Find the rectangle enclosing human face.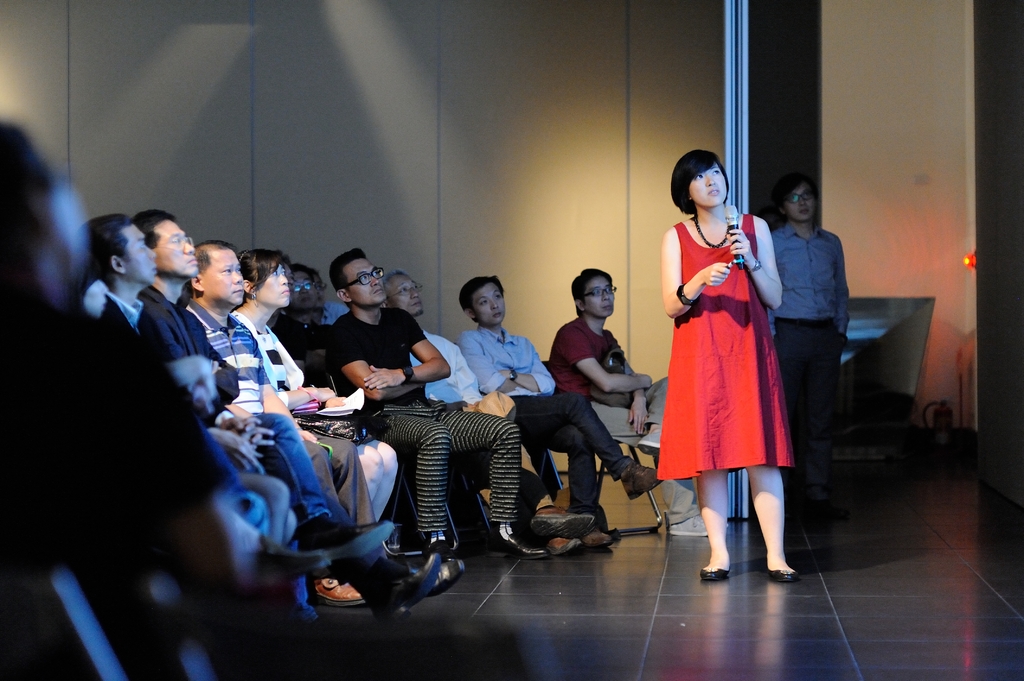
584 276 614 319.
